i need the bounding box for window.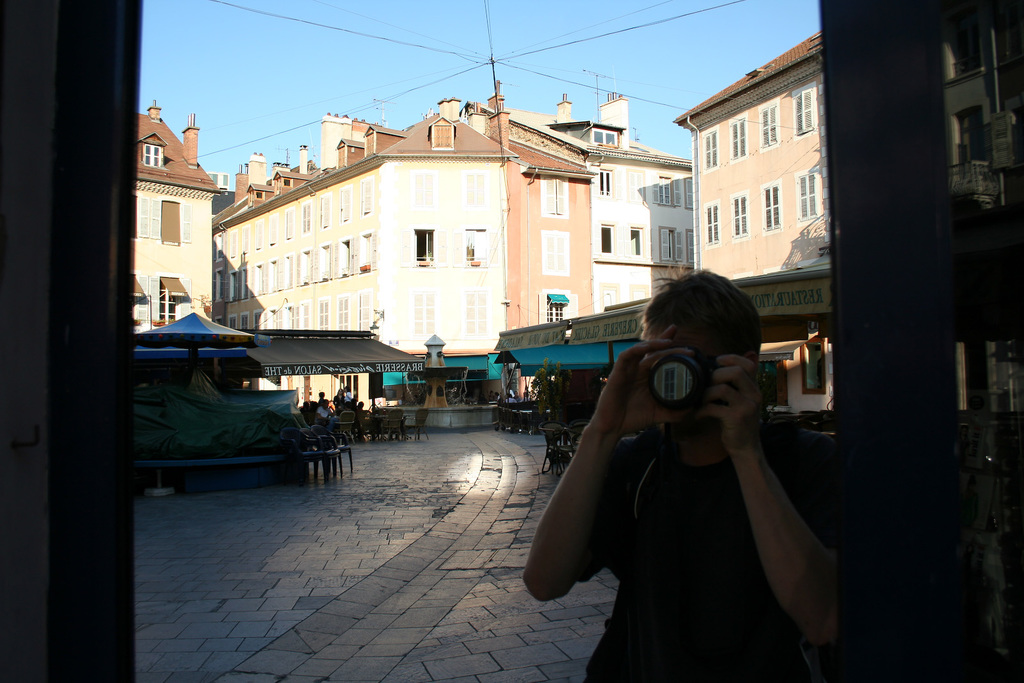
Here it is: 299:303:313:329.
